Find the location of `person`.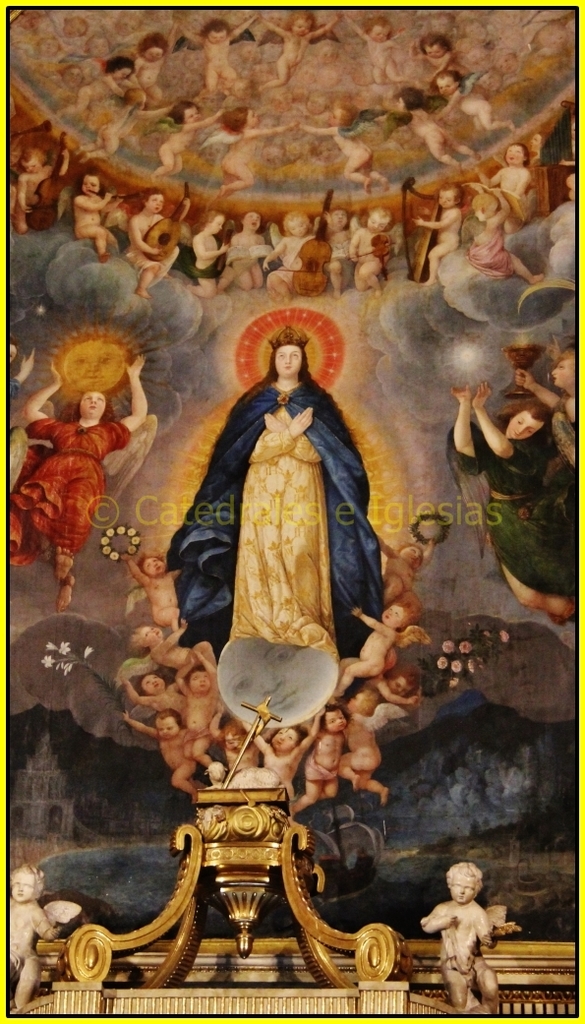
Location: [left=182, top=8, right=267, bottom=90].
